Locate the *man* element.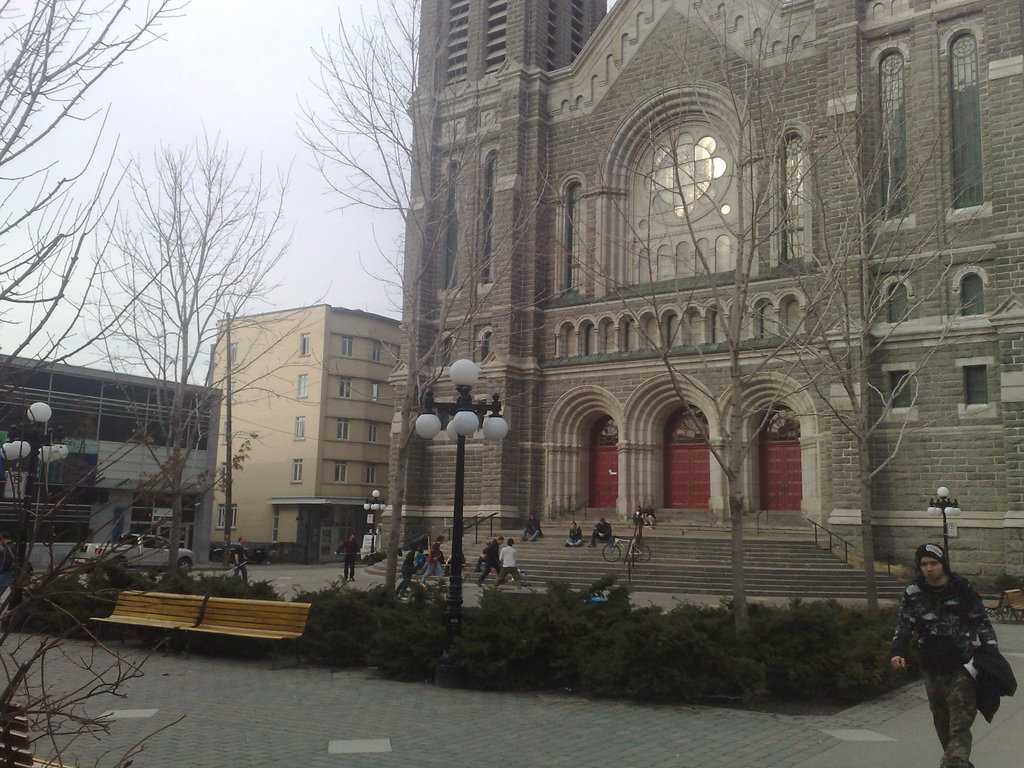
Element bbox: bbox=[561, 513, 589, 550].
